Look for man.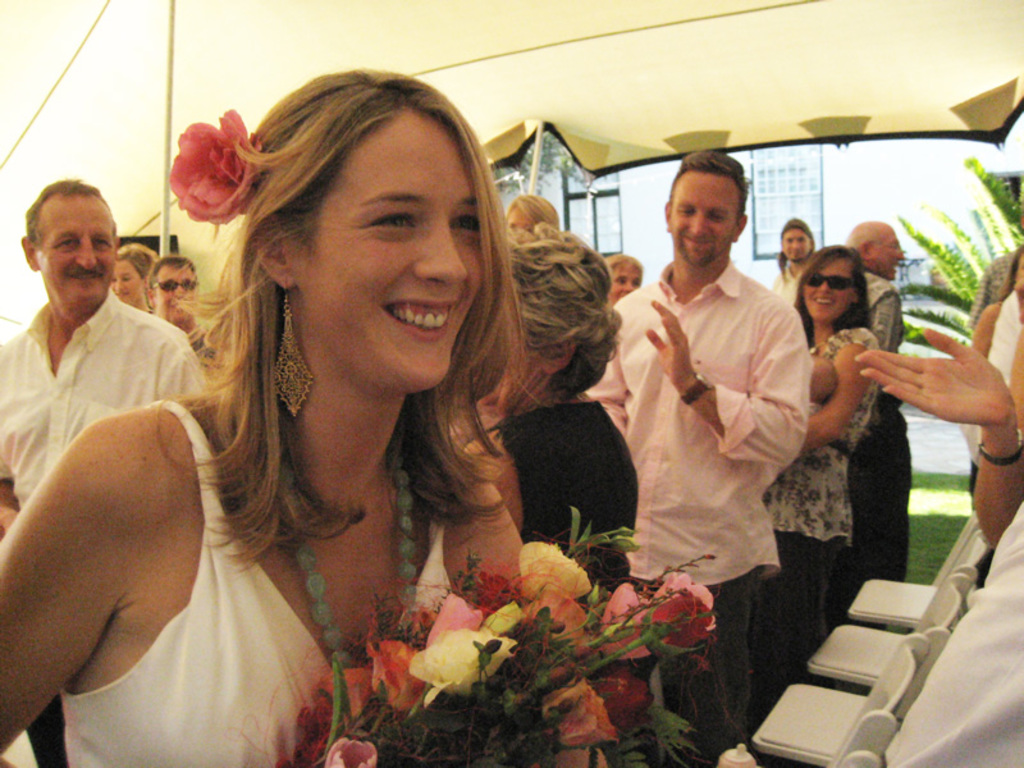
Found: detection(586, 152, 814, 739).
